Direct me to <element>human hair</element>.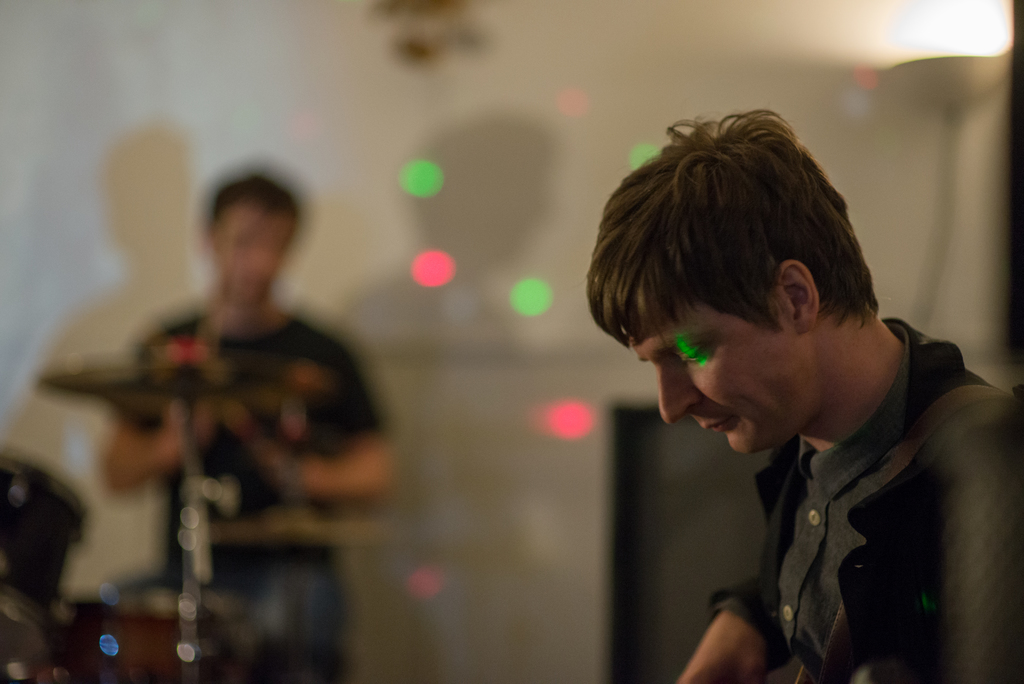
Direction: 575,103,889,339.
